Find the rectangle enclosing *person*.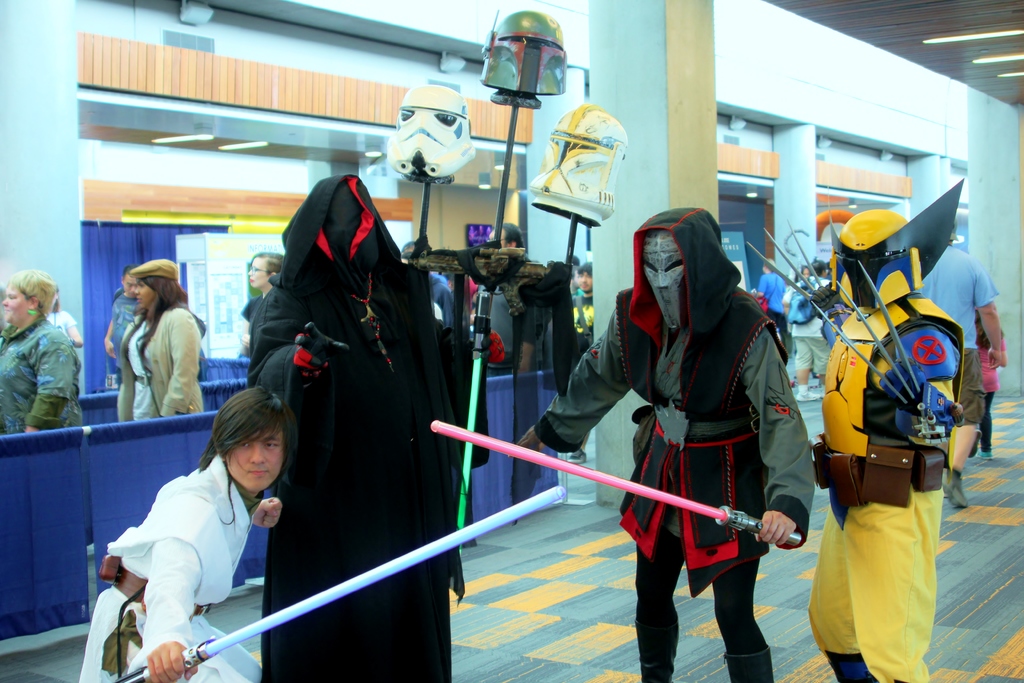
Rect(110, 257, 207, 418).
